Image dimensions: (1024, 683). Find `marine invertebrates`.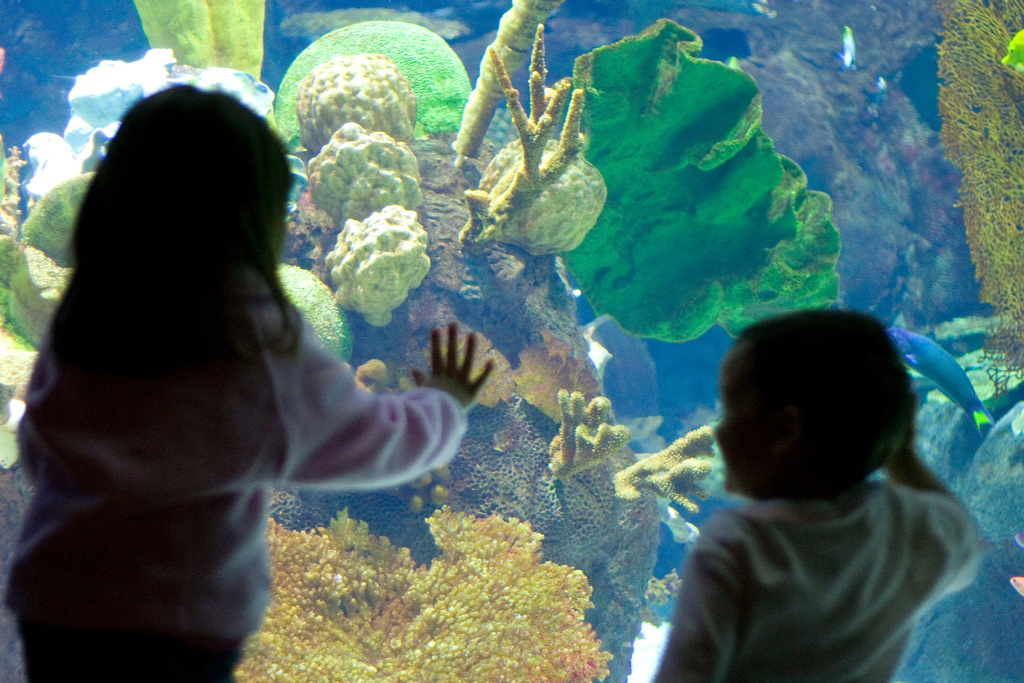
519,315,626,431.
